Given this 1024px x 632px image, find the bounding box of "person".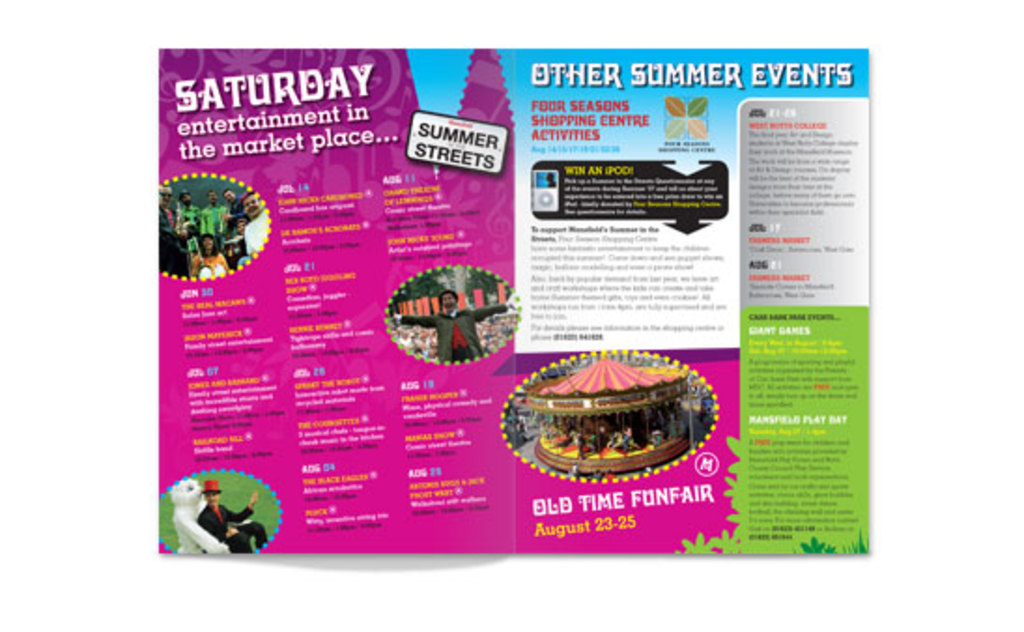
l=196, t=484, r=271, b=552.
